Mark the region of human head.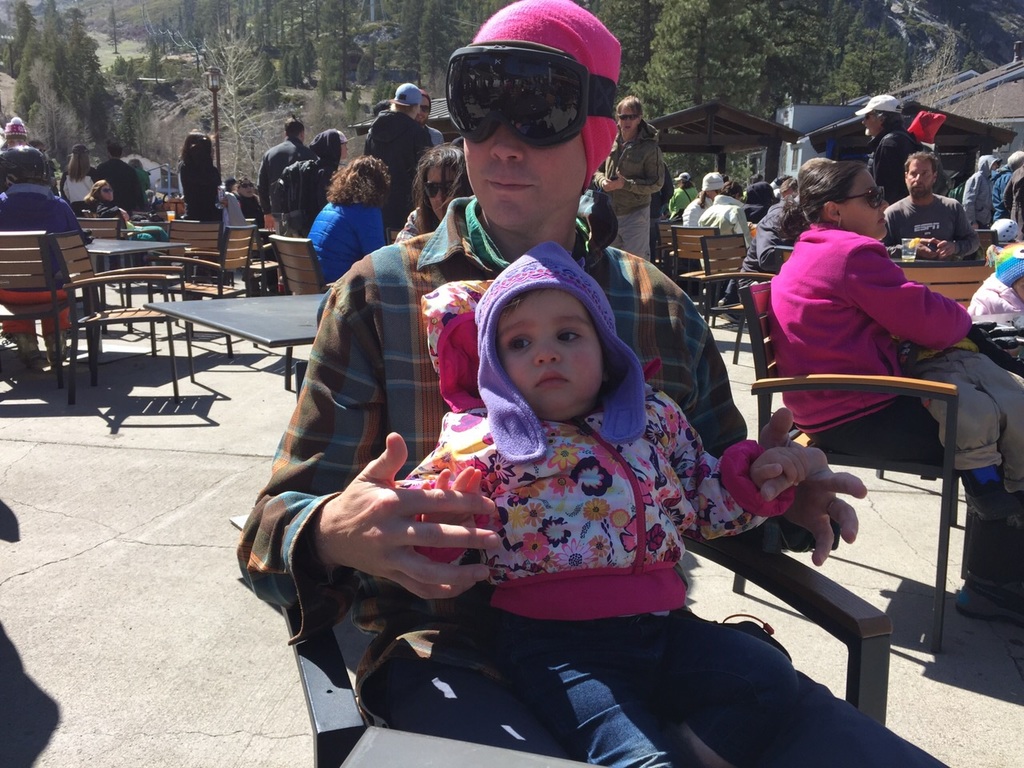
Region: locate(702, 173, 724, 198).
